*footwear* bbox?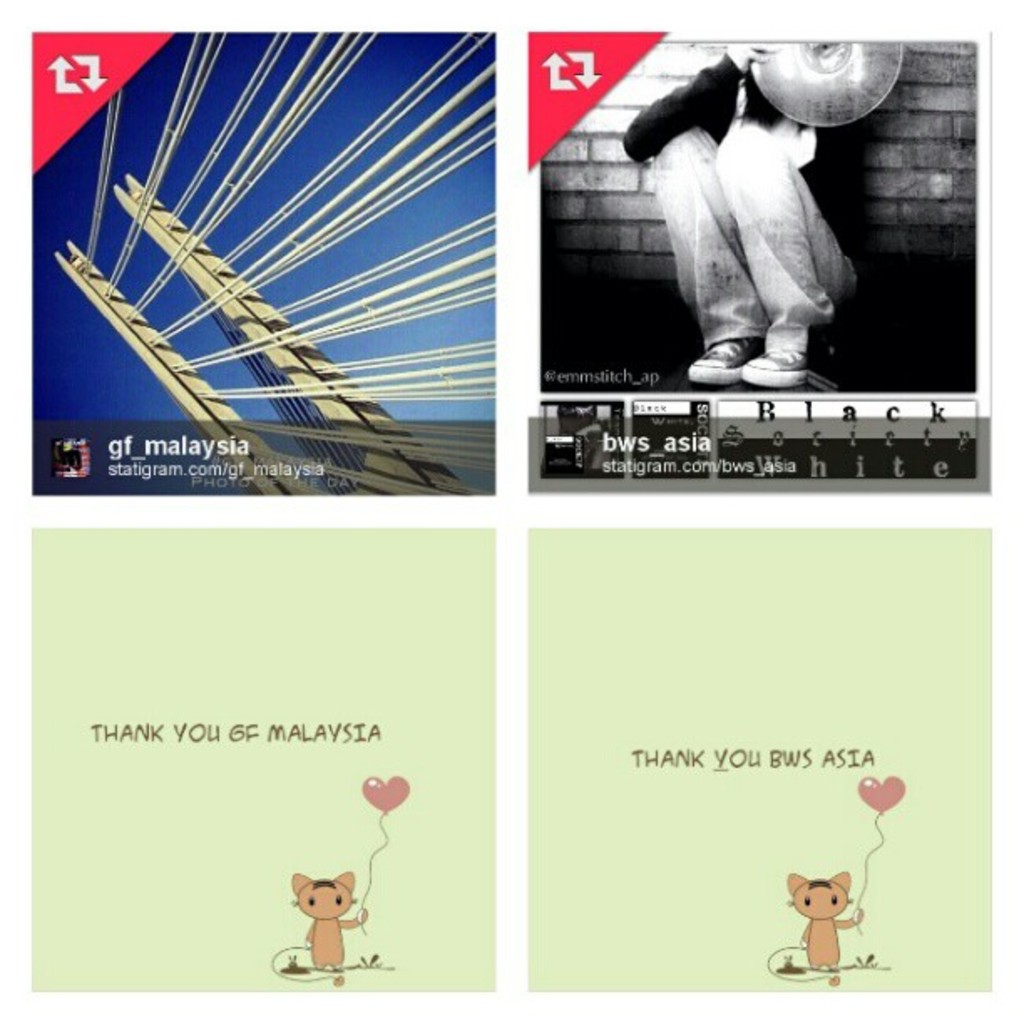
region(691, 341, 766, 398)
